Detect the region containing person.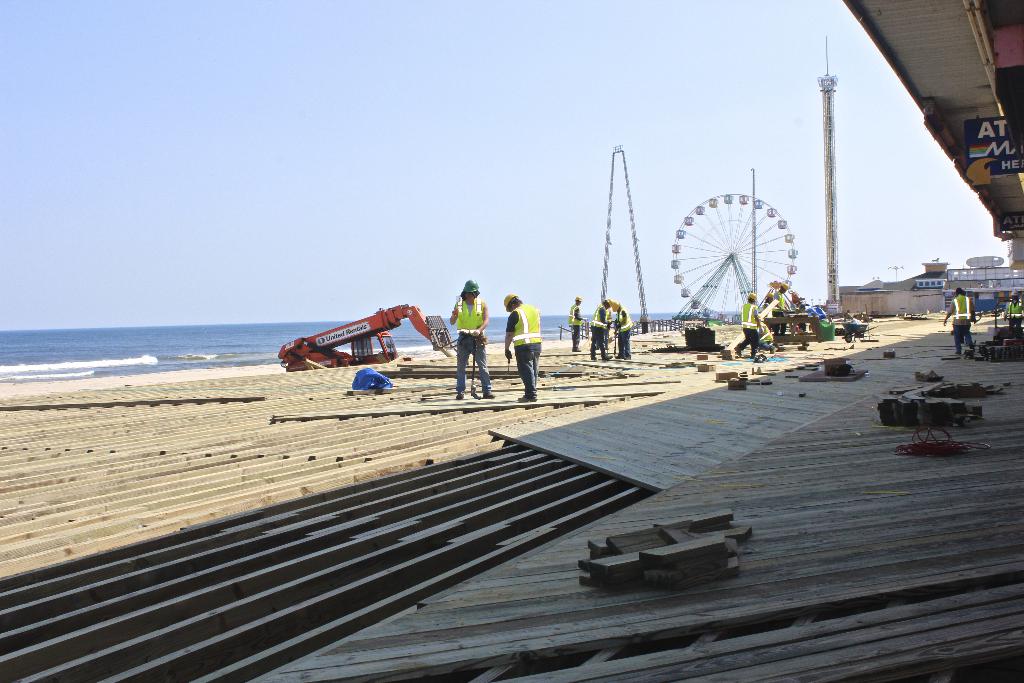
region(732, 290, 764, 358).
